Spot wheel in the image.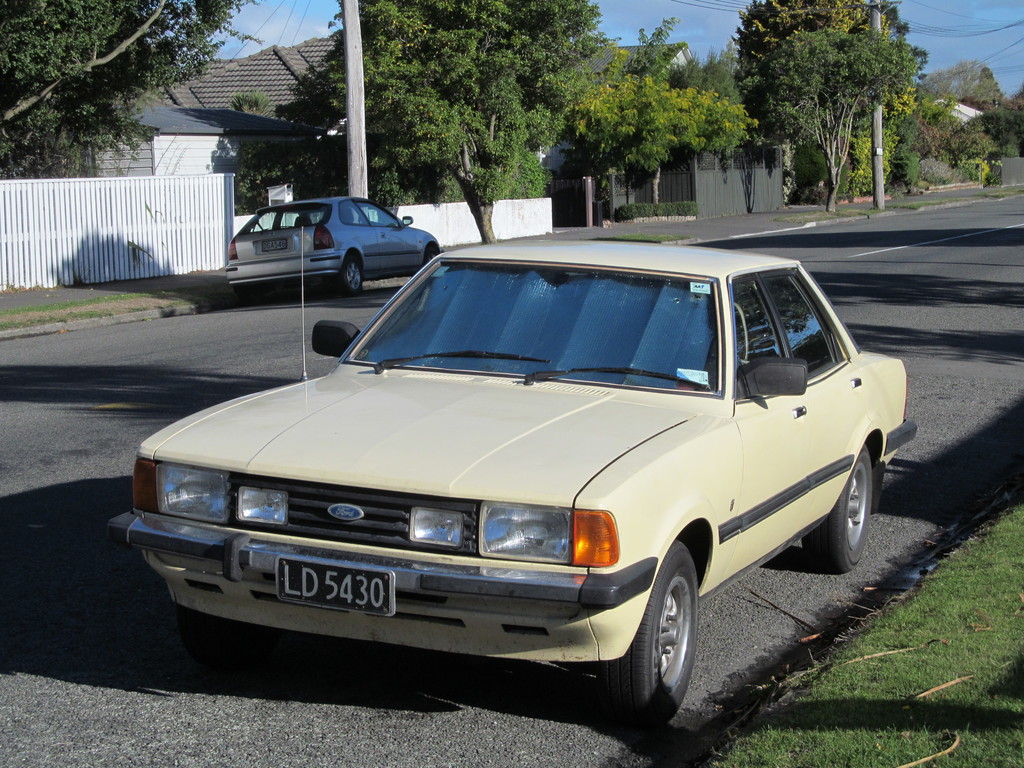
wheel found at left=339, top=255, right=361, bottom=295.
